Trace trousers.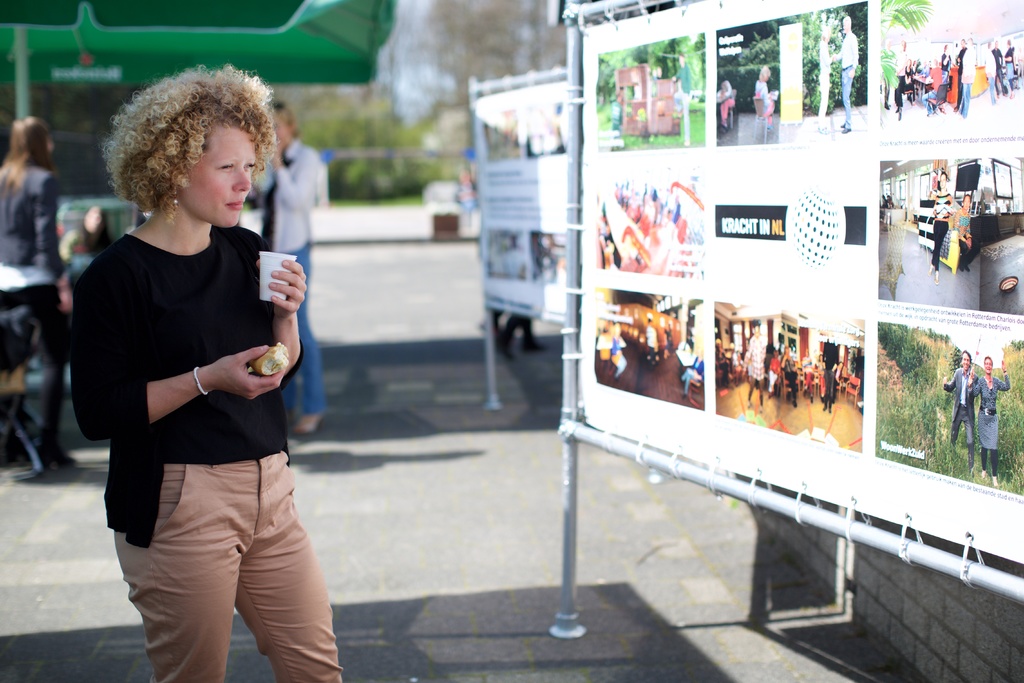
Traced to <bbox>280, 247, 324, 415</bbox>.
